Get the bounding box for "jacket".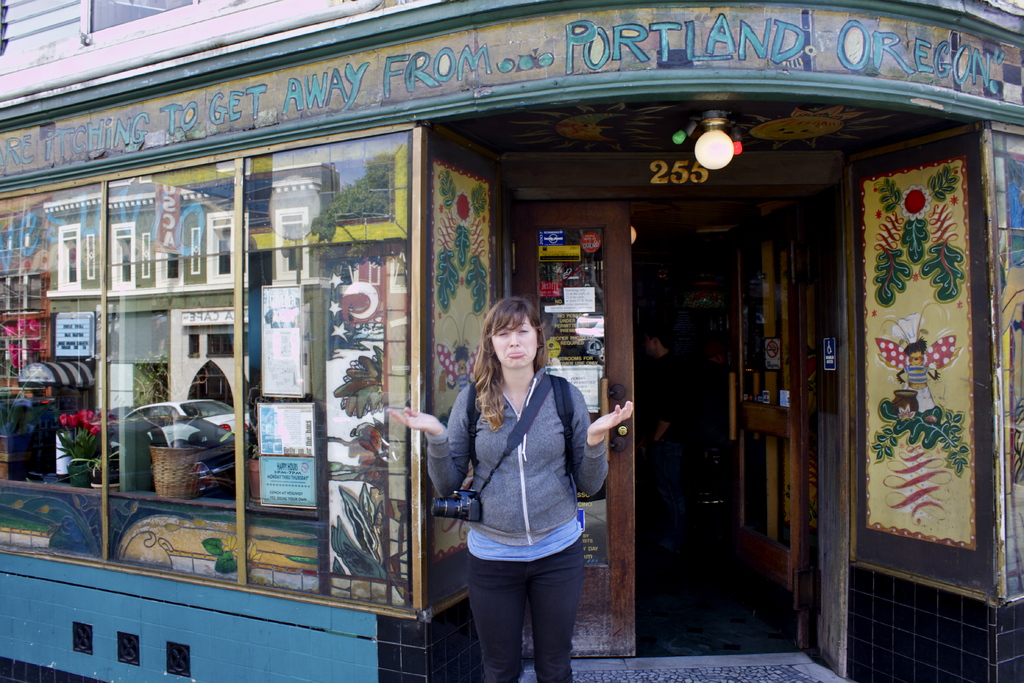
<region>423, 381, 610, 540</region>.
